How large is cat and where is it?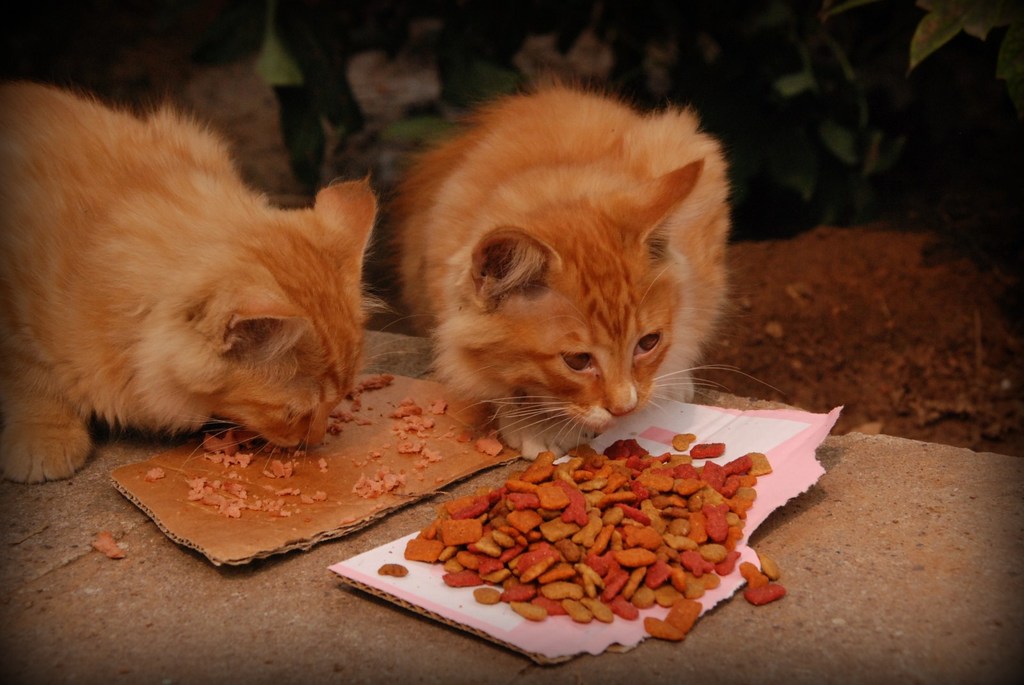
Bounding box: detection(378, 67, 792, 466).
